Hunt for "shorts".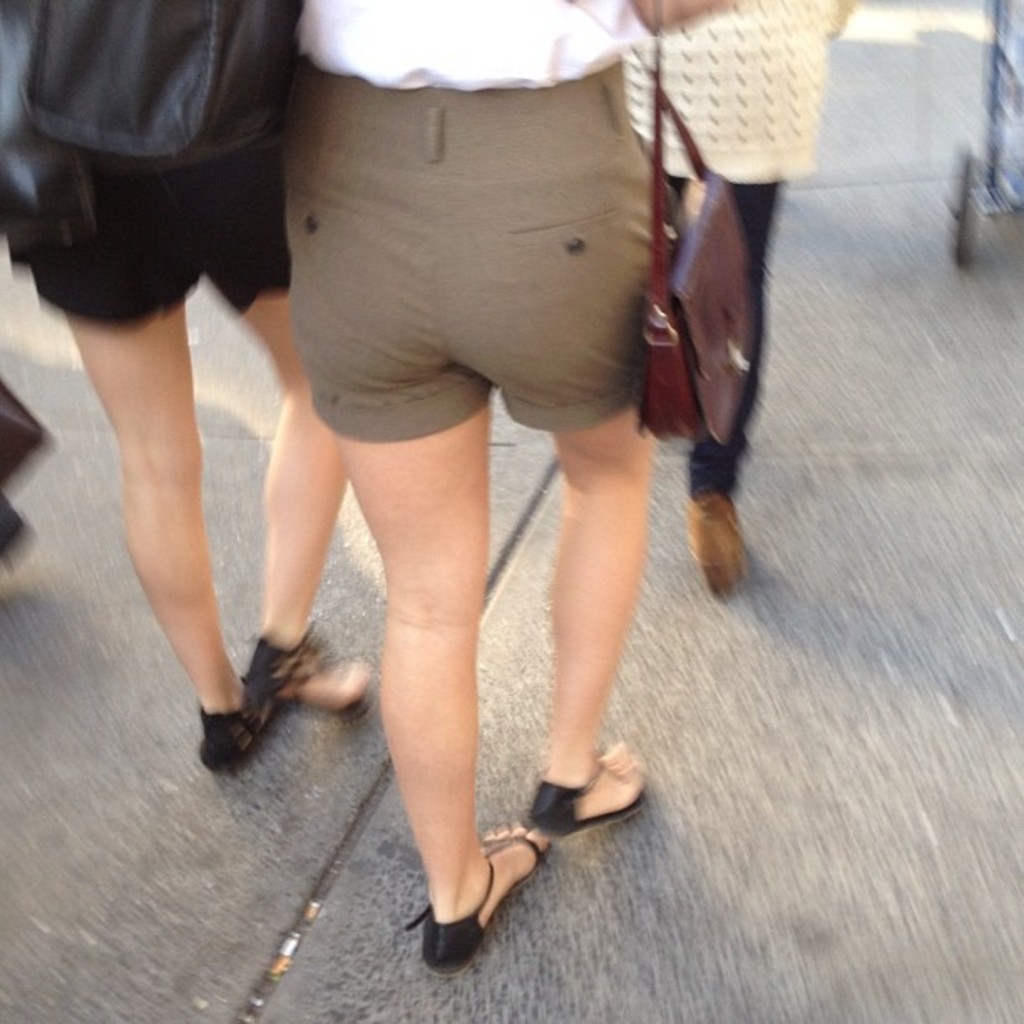
Hunted down at x1=278, y1=57, x2=656, y2=443.
